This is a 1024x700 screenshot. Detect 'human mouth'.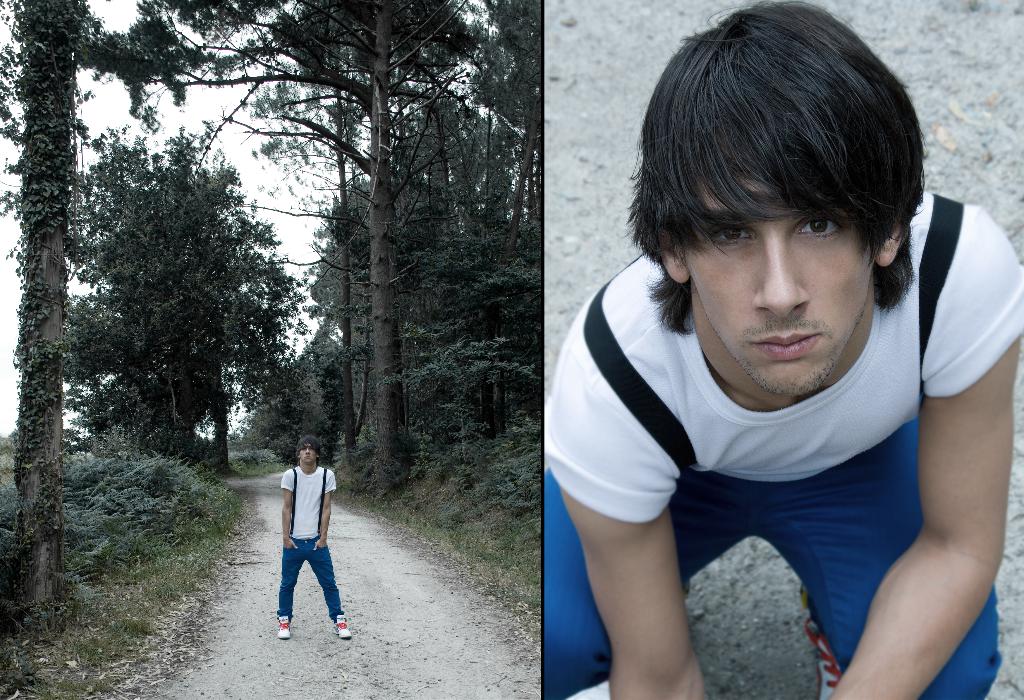
[754,336,817,355].
